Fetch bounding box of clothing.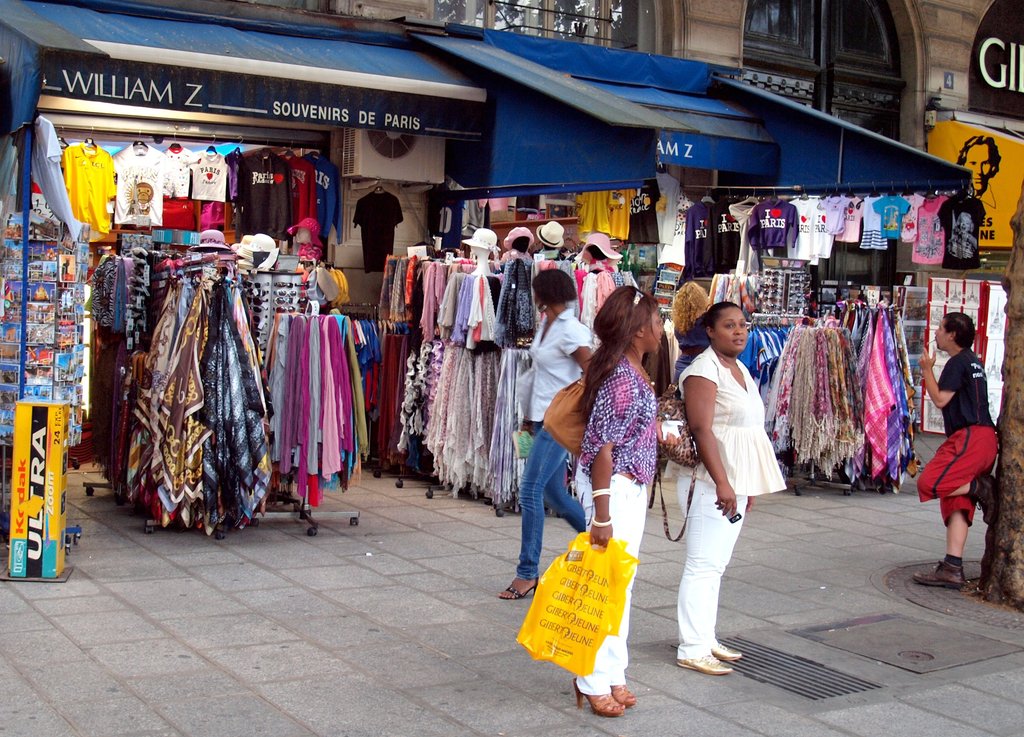
Bbox: [638,349,785,670].
